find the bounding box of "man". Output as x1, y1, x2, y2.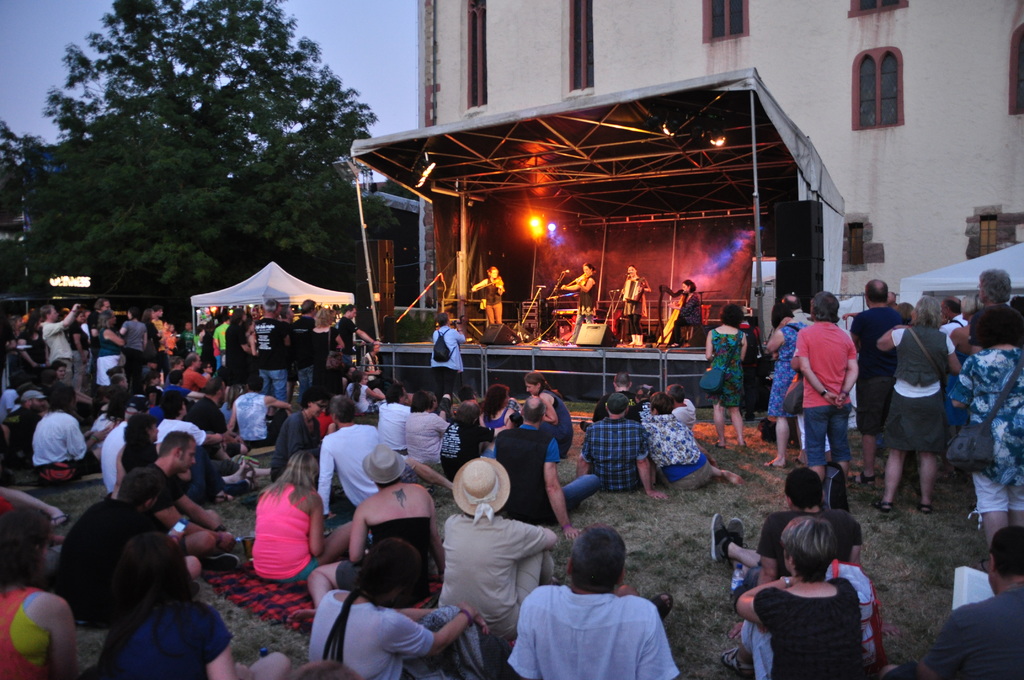
154, 393, 244, 462.
